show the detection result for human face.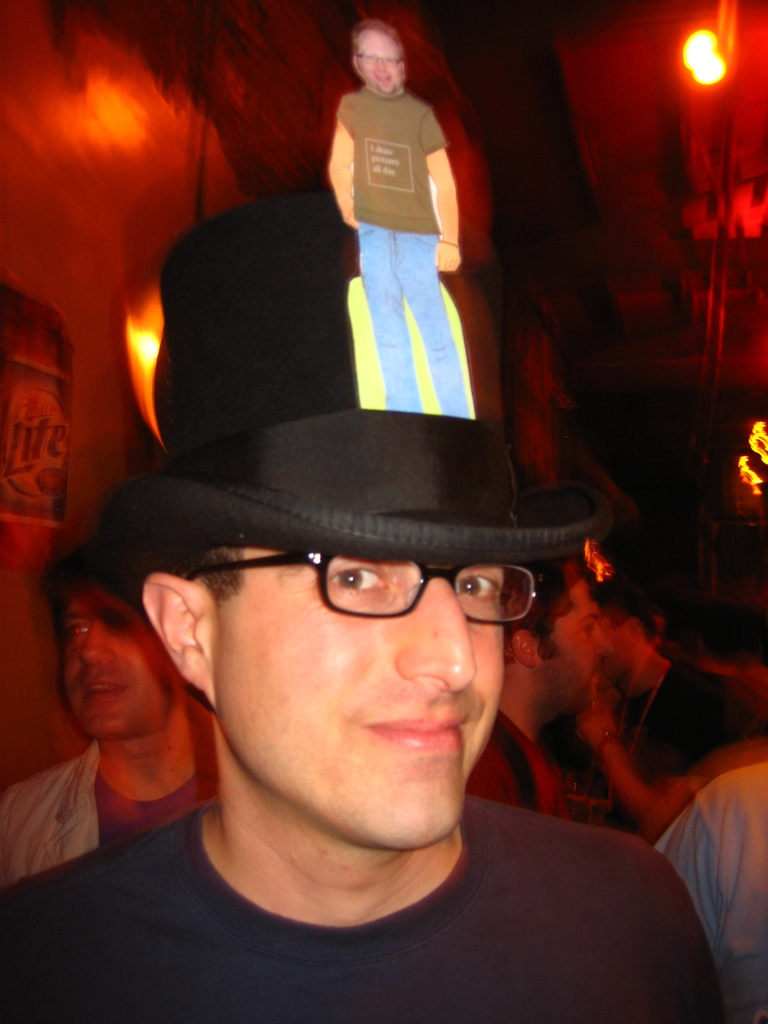
[x1=57, y1=591, x2=164, y2=748].
